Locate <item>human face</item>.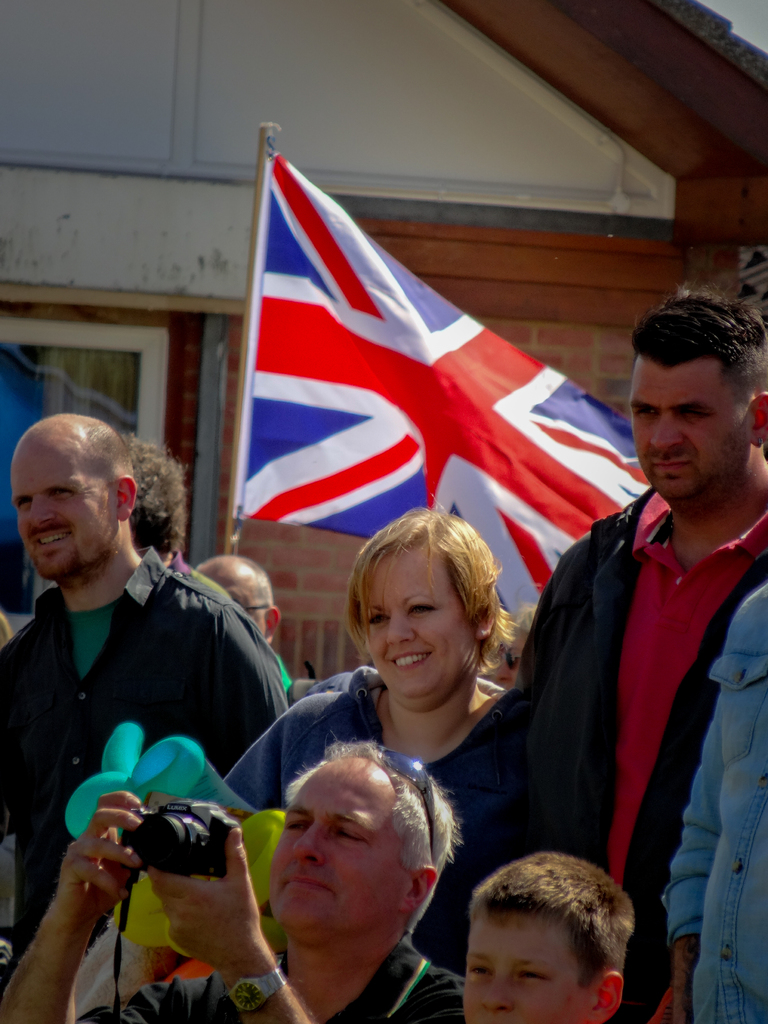
Bounding box: (366, 541, 476, 700).
